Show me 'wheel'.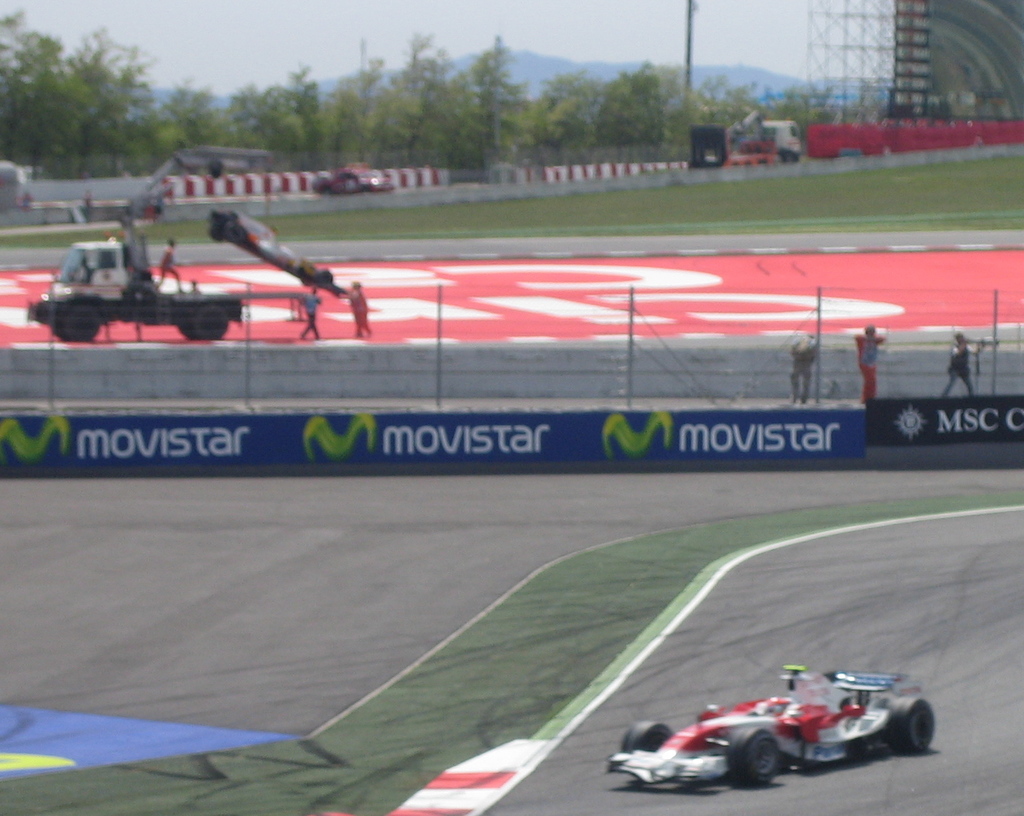
'wheel' is here: x1=625, y1=722, x2=672, y2=751.
